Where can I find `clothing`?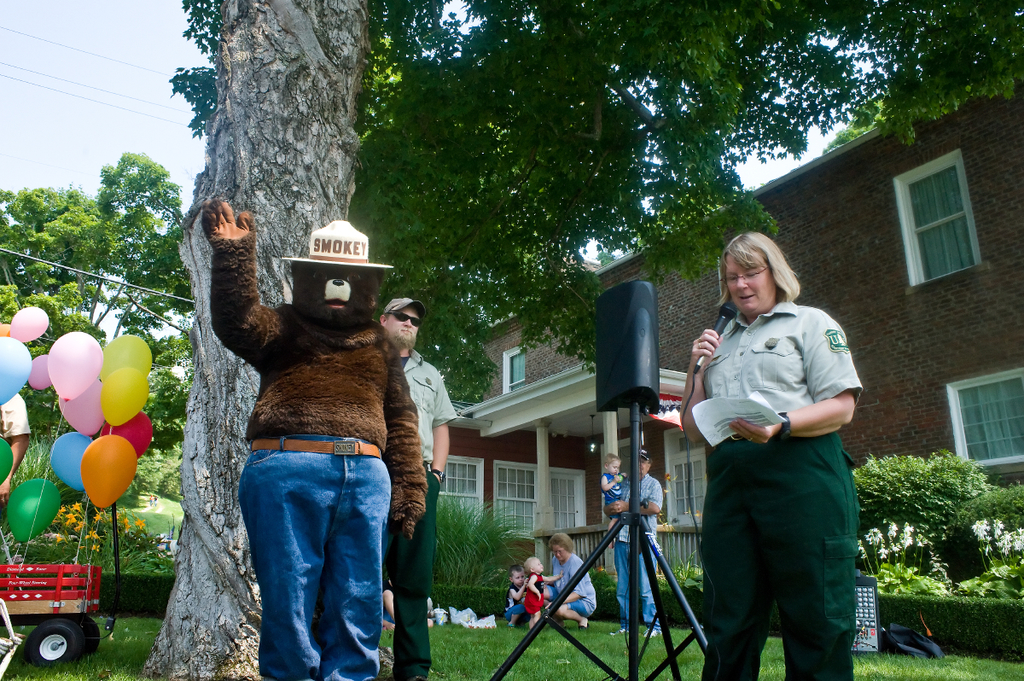
You can find it at x1=614 y1=469 x2=662 y2=630.
